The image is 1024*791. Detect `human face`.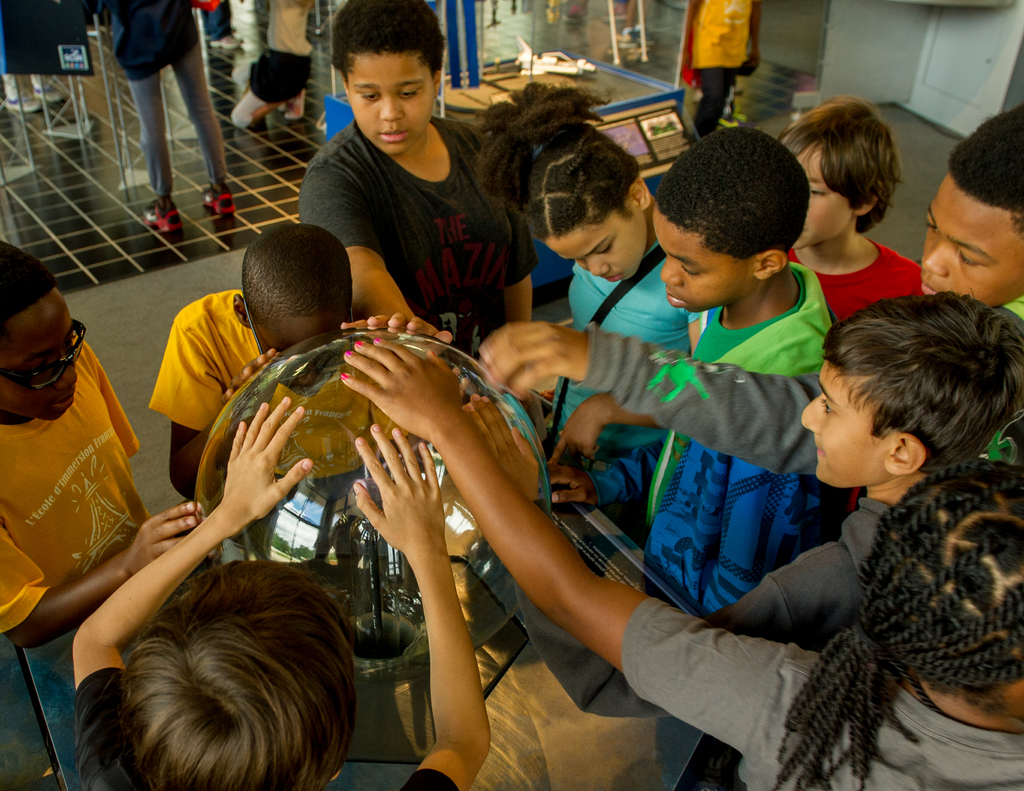
Detection: bbox(648, 202, 751, 308).
